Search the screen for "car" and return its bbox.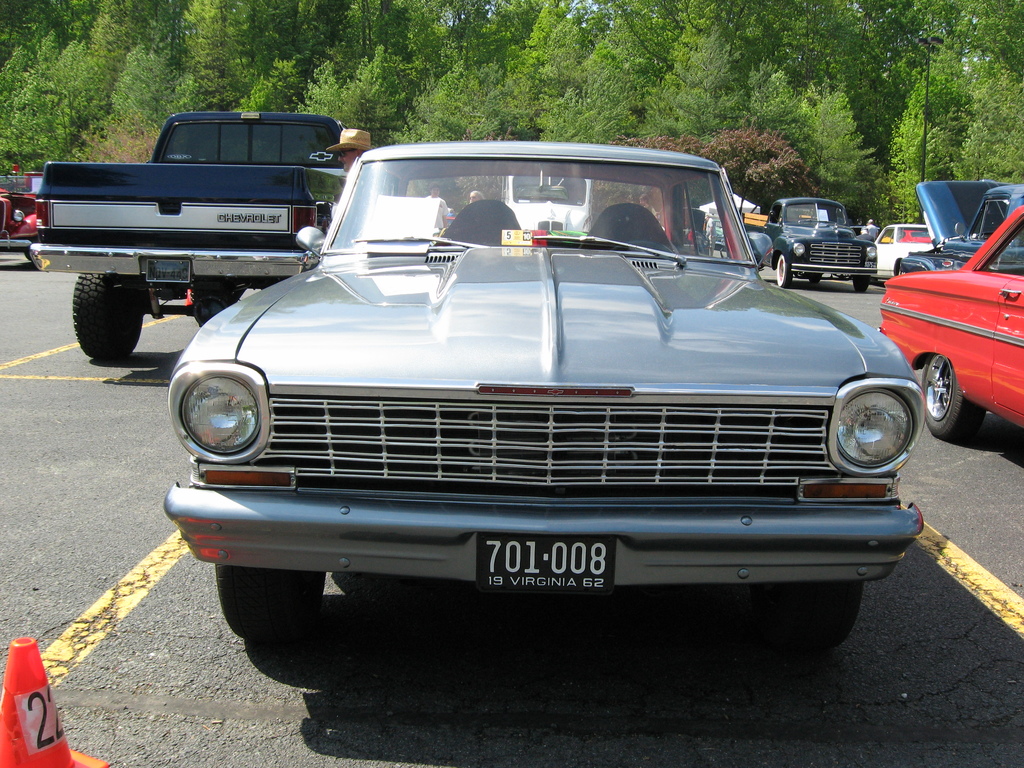
Found: (83, 159, 937, 659).
